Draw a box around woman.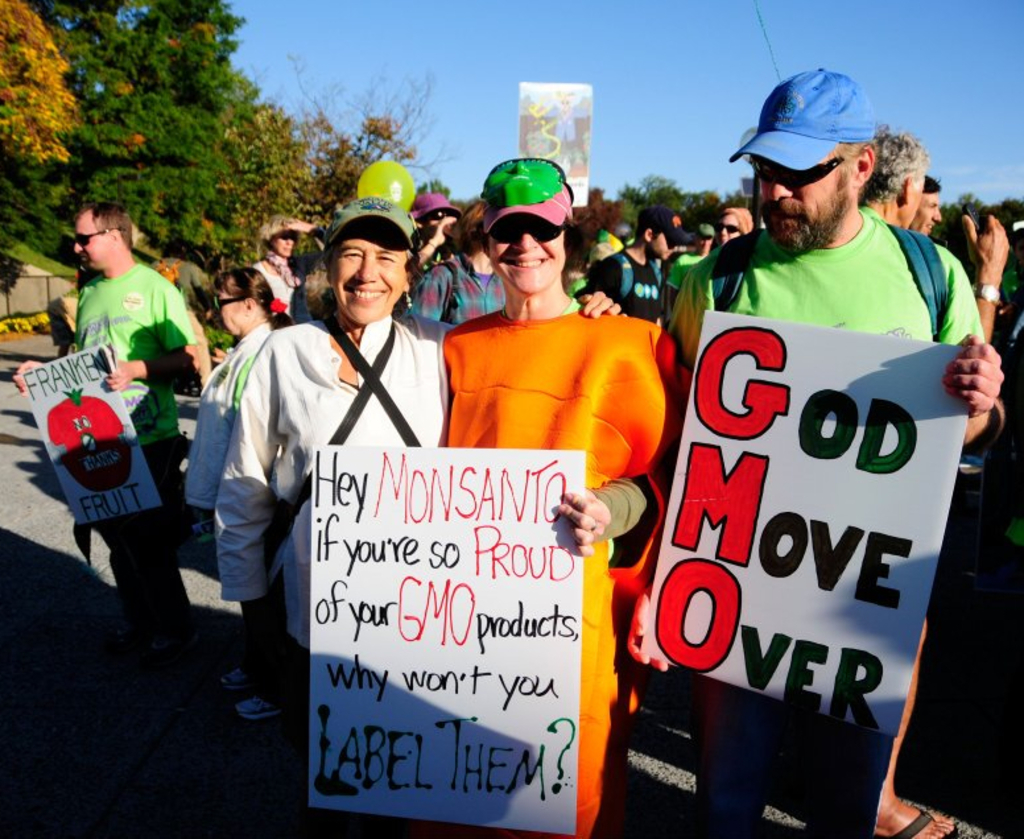
{"x1": 249, "y1": 214, "x2": 313, "y2": 325}.
